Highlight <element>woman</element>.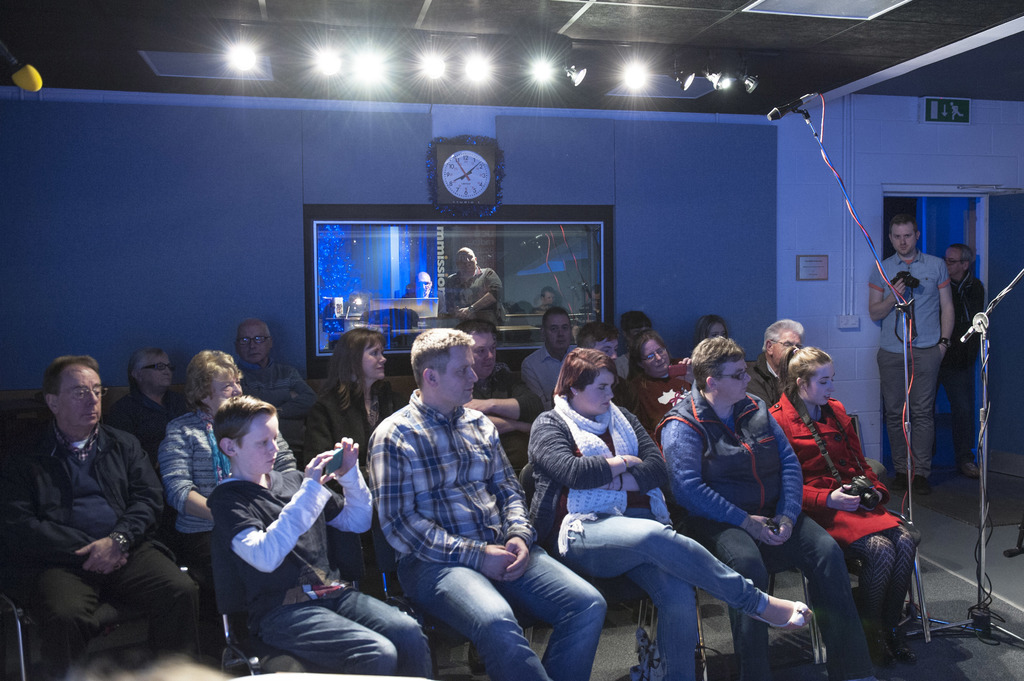
Highlighted region: (left=156, top=346, right=301, bottom=644).
